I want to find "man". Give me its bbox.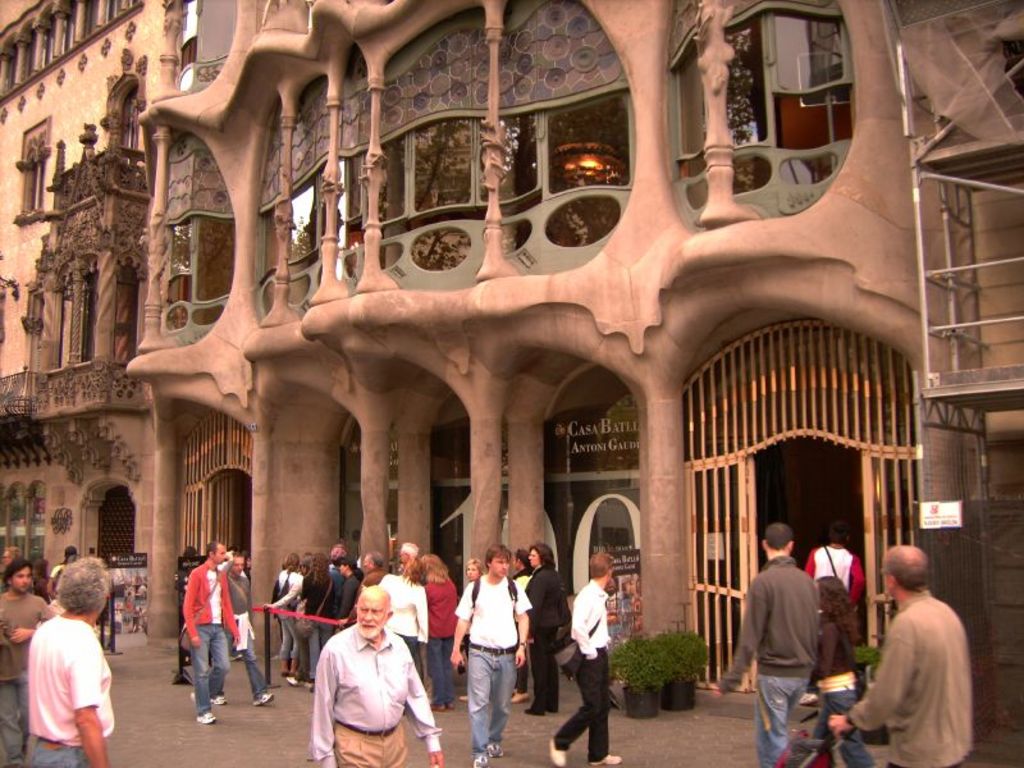
pyautogui.locateOnScreen(184, 543, 239, 728).
